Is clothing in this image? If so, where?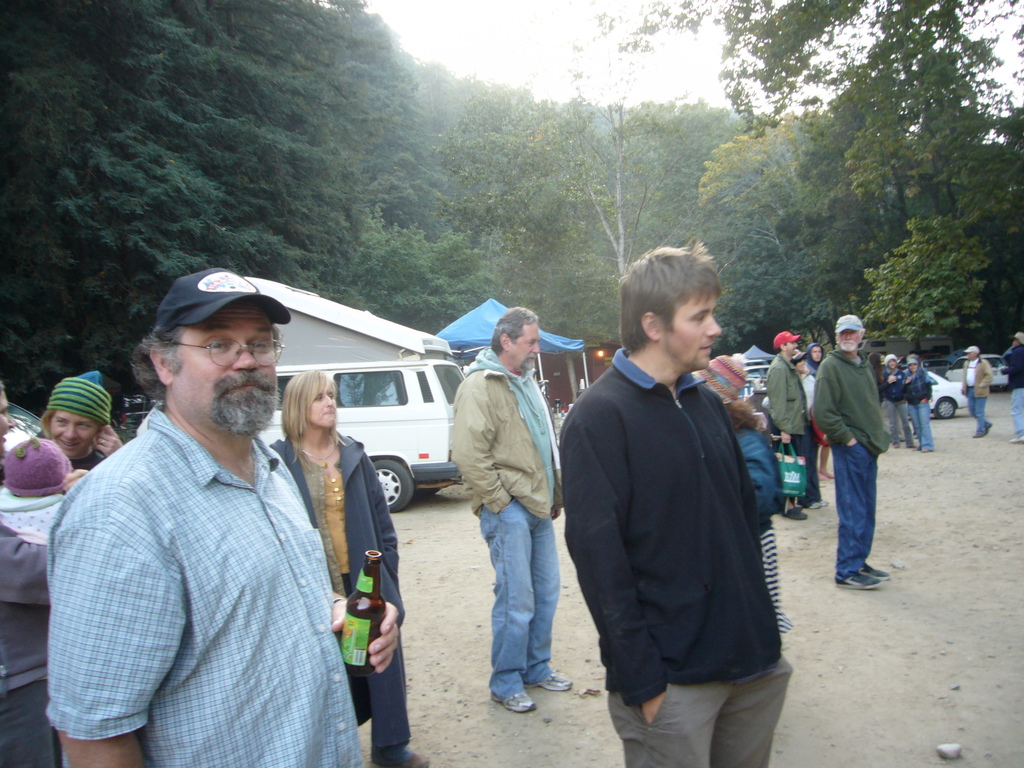
Yes, at BBox(906, 362, 936, 450).
